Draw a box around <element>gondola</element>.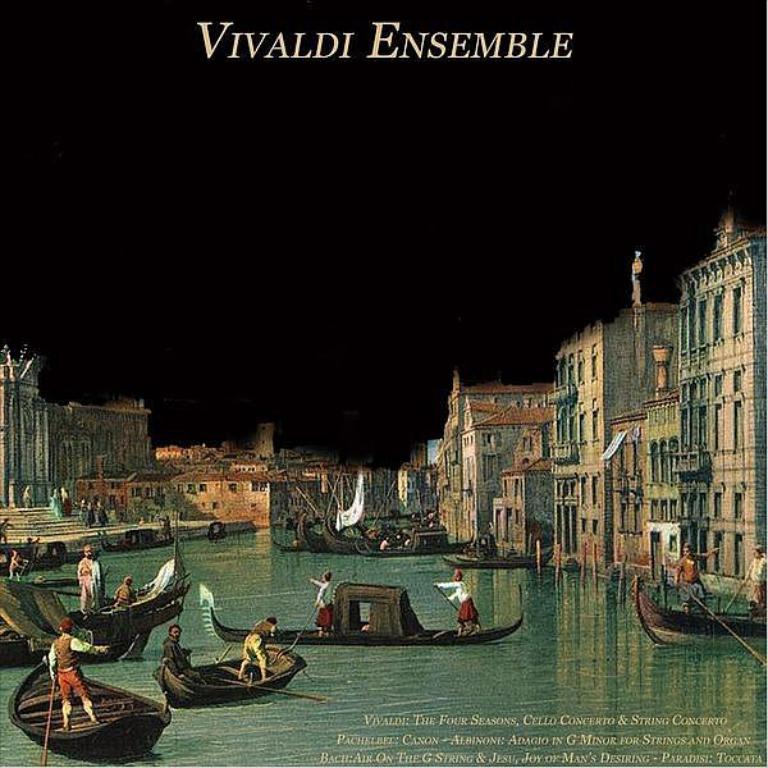
{"left": 625, "top": 561, "right": 767, "bottom": 659}.
